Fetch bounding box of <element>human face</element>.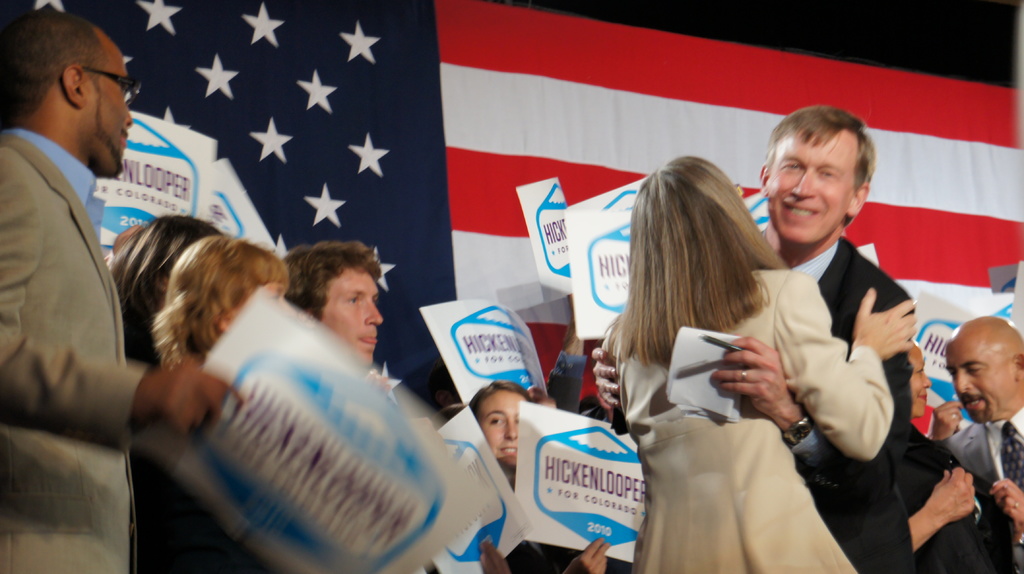
Bbox: (left=947, top=334, right=1012, bottom=424).
